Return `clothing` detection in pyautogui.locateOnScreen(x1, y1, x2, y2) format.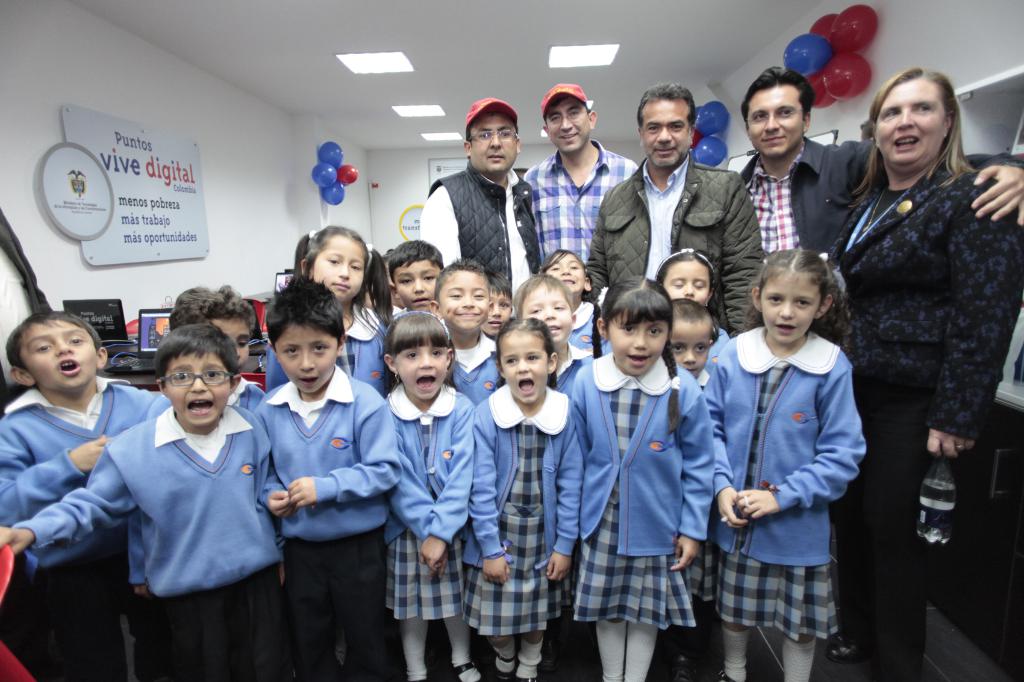
pyautogui.locateOnScreen(422, 166, 537, 307).
